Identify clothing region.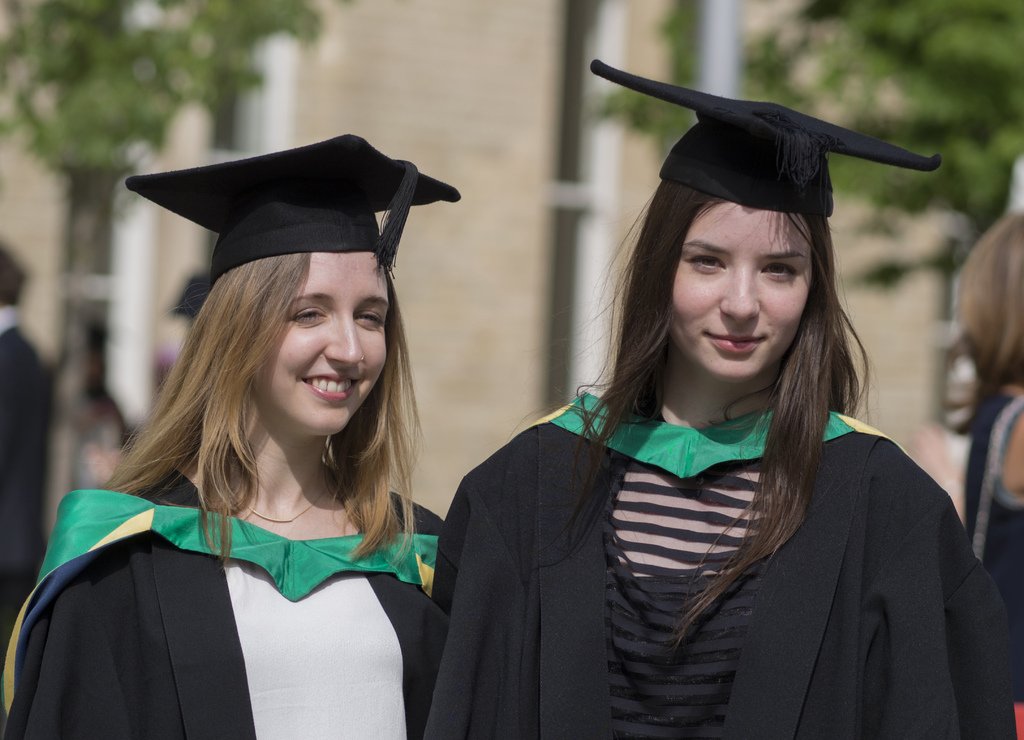
Region: [0,420,480,733].
